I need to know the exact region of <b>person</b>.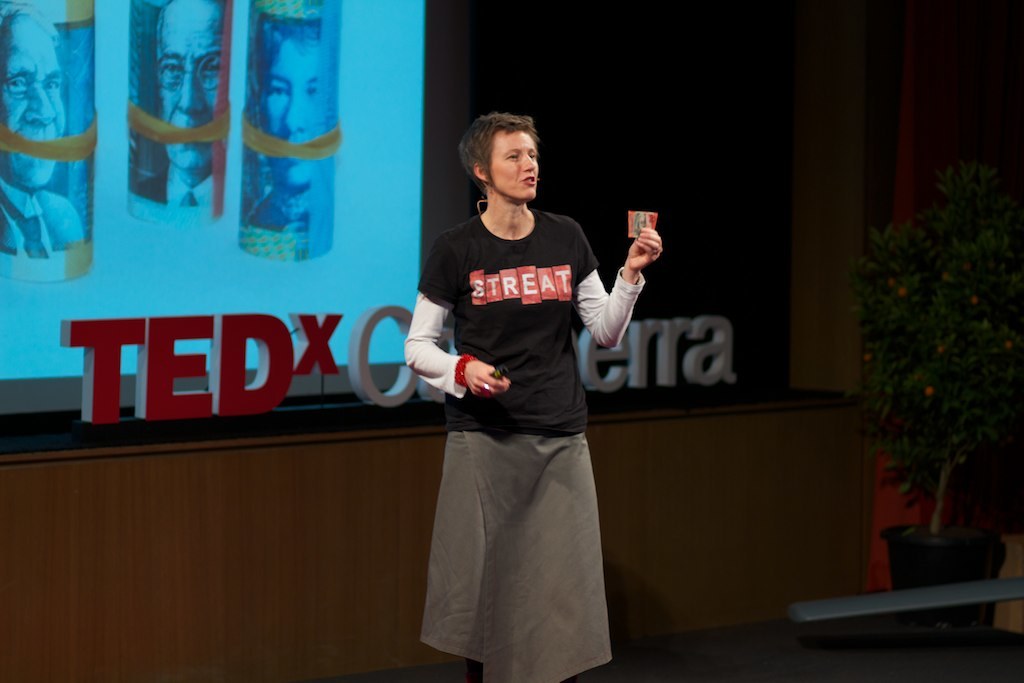
Region: bbox=[391, 105, 616, 682].
